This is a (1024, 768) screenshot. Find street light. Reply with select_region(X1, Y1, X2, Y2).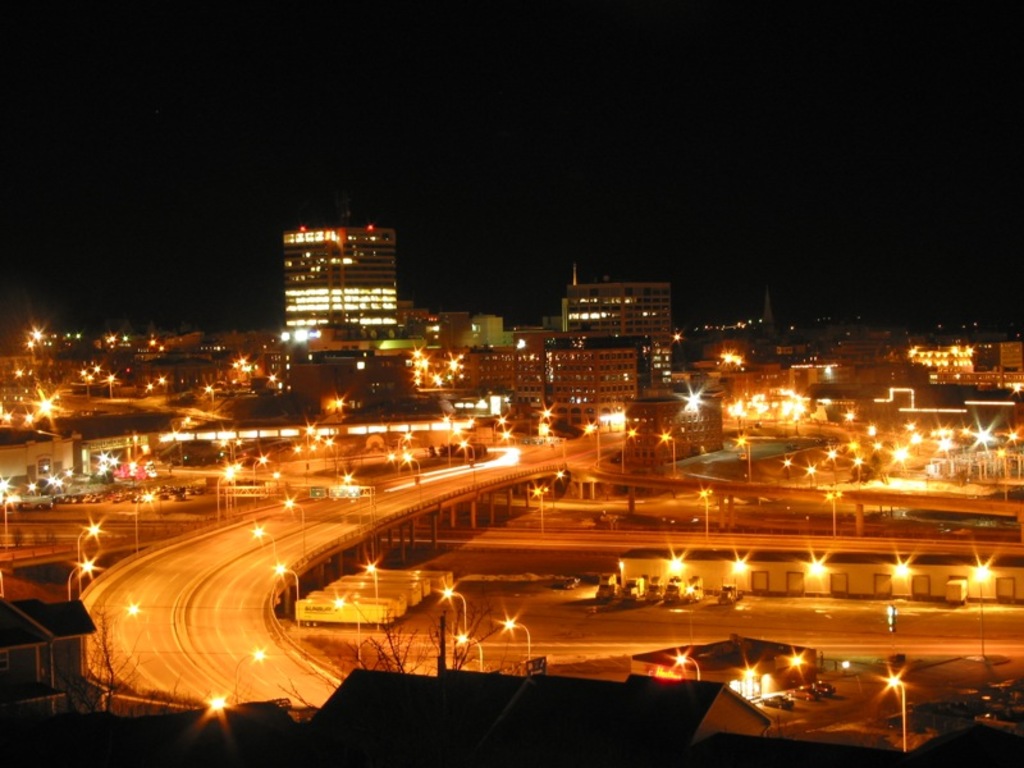
select_region(435, 575, 467, 639).
